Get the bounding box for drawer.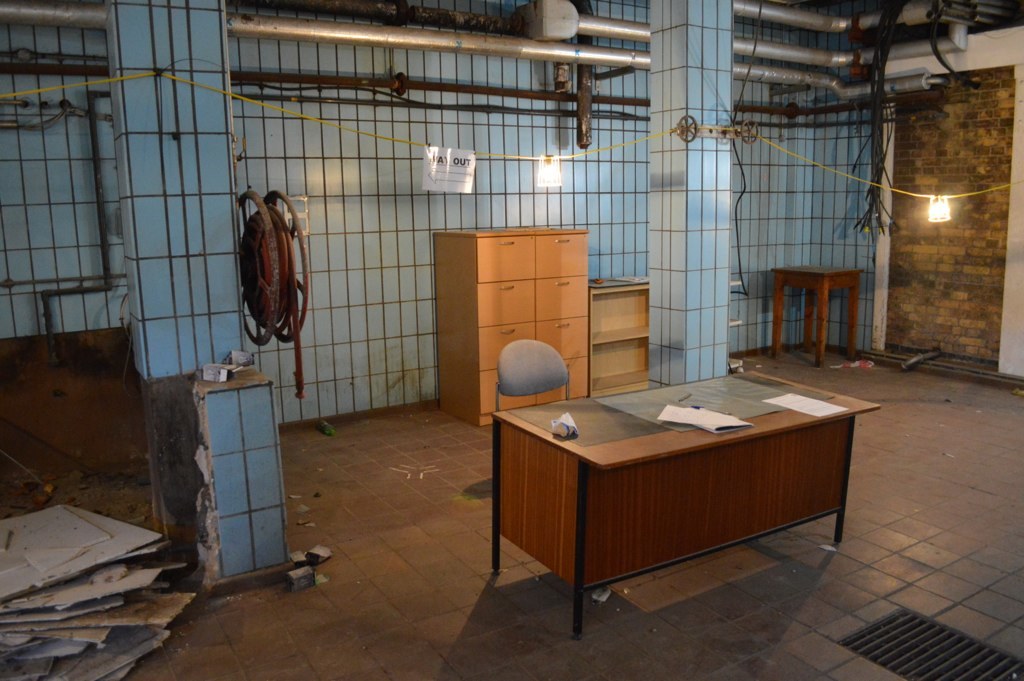
[x1=475, y1=319, x2=531, y2=371].
